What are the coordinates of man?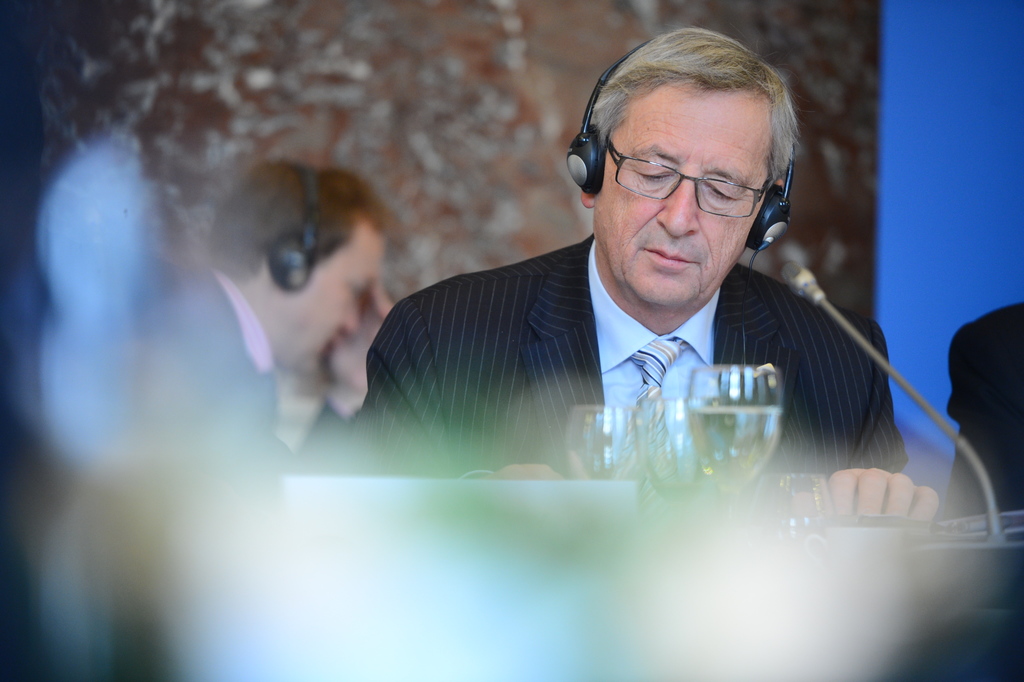
330/41/929/523.
